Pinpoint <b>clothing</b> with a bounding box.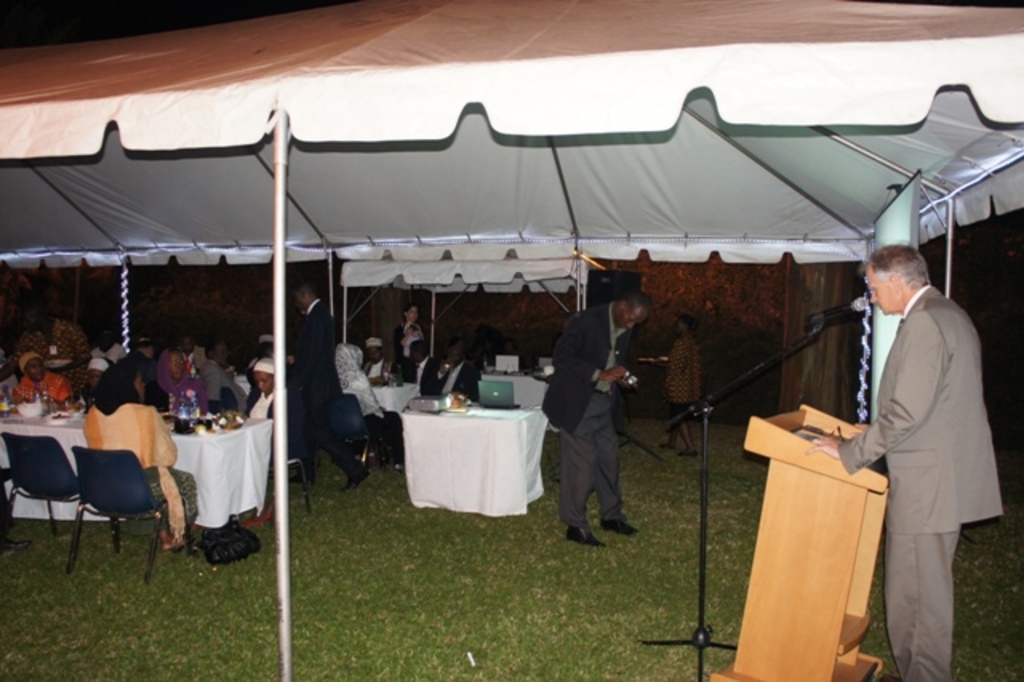
Rect(331, 341, 403, 459).
